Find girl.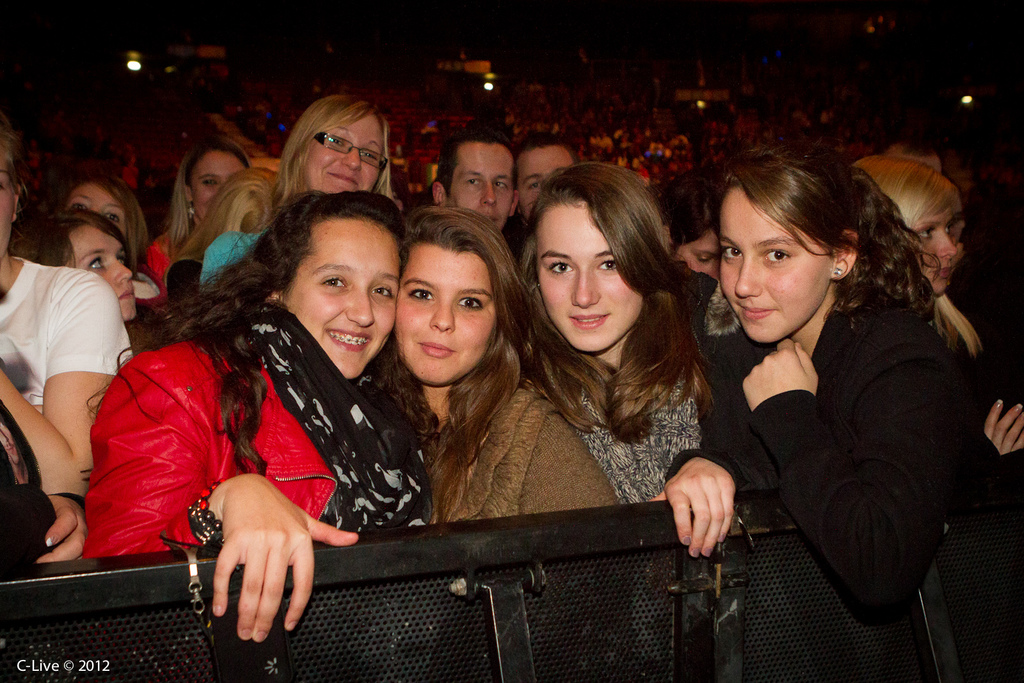
(684, 140, 996, 631).
